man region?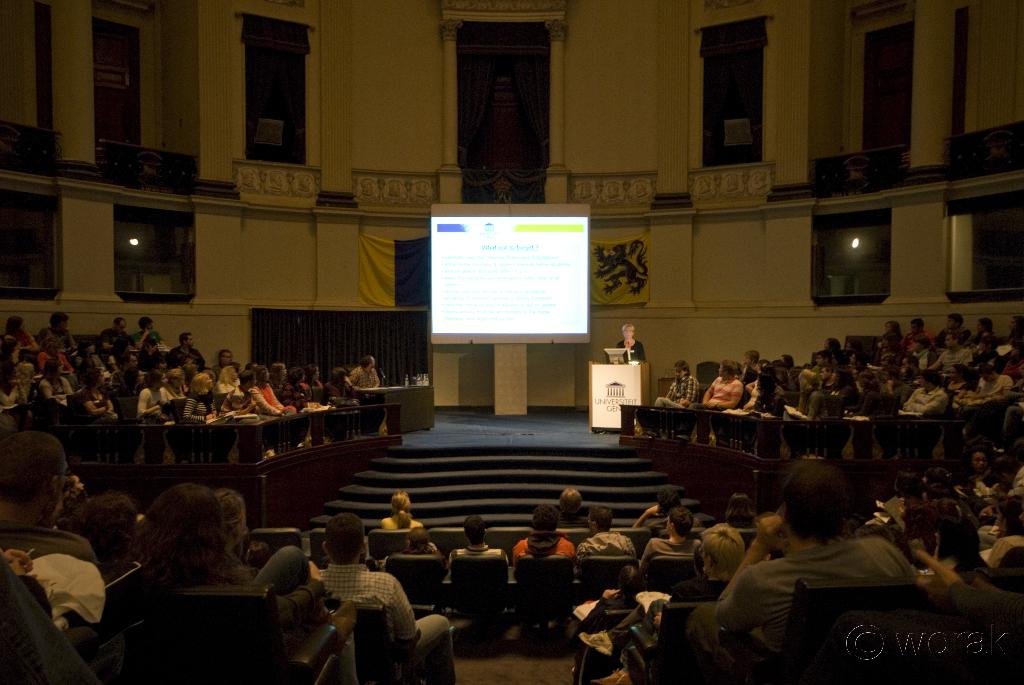
box=[336, 347, 386, 396]
